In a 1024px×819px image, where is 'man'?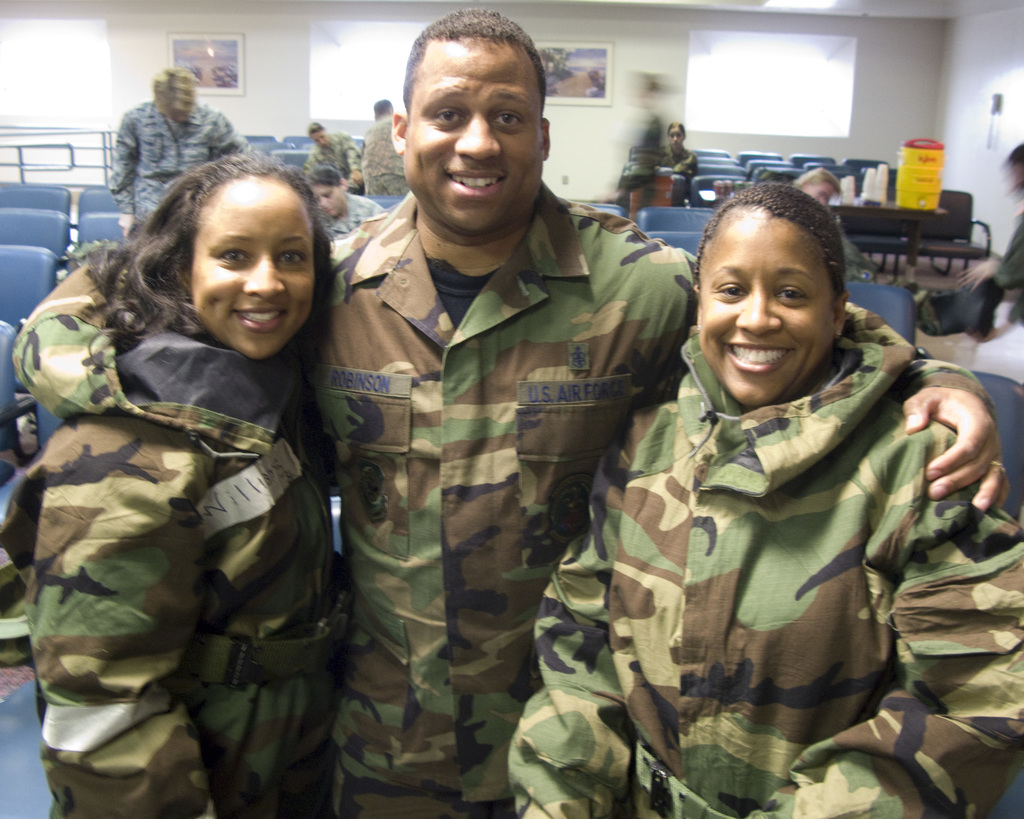
left=356, top=99, right=417, bottom=201.
